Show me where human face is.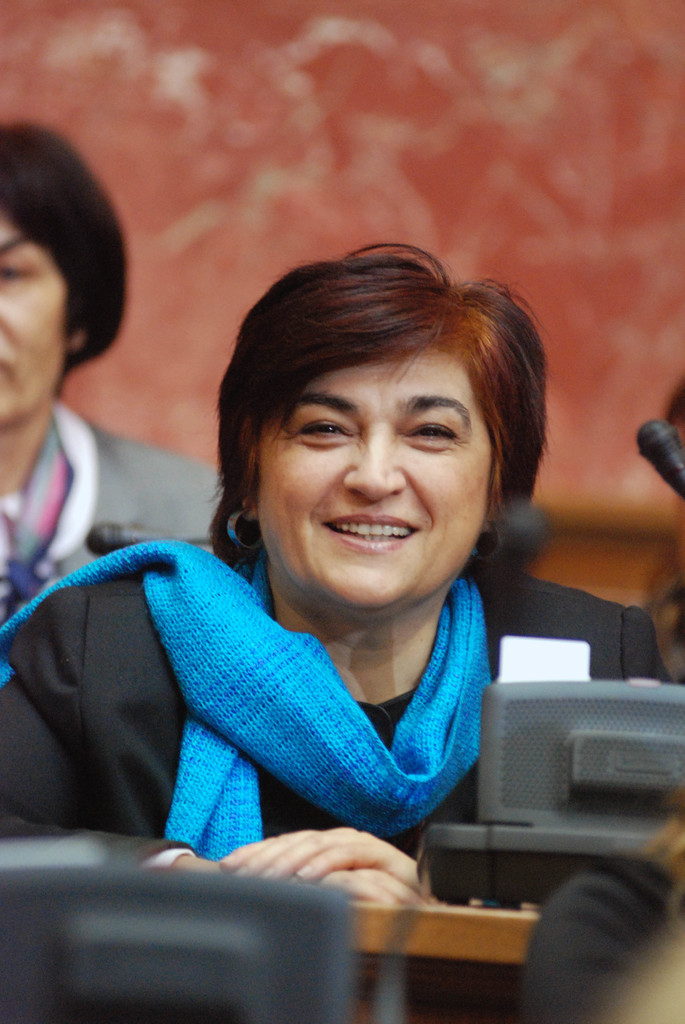
human face is at <box>255,342,489,615</box>.
